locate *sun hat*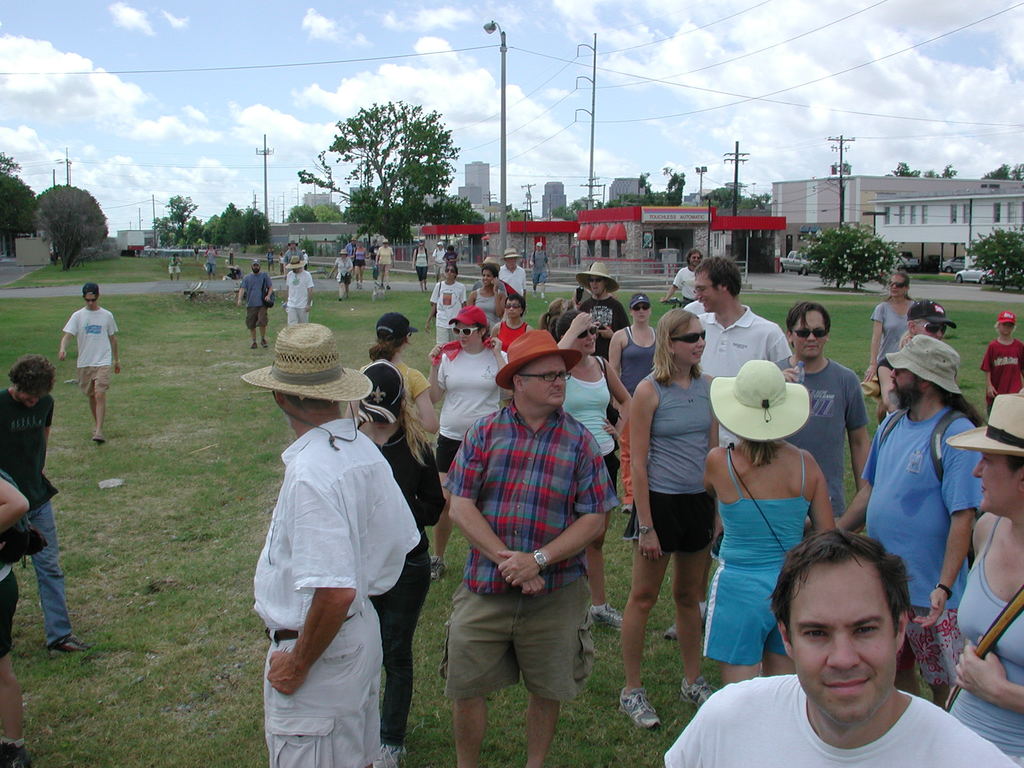
bbox=[906, 298, 959, 330]
